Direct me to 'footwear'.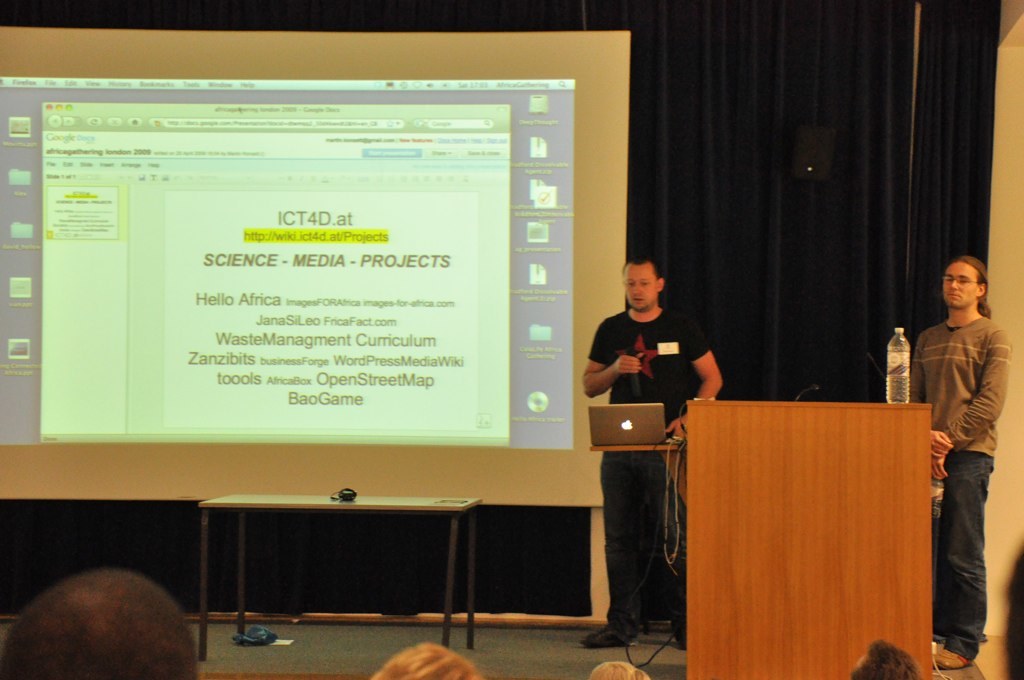
Direction: detection(579, 627, 638, 648).
